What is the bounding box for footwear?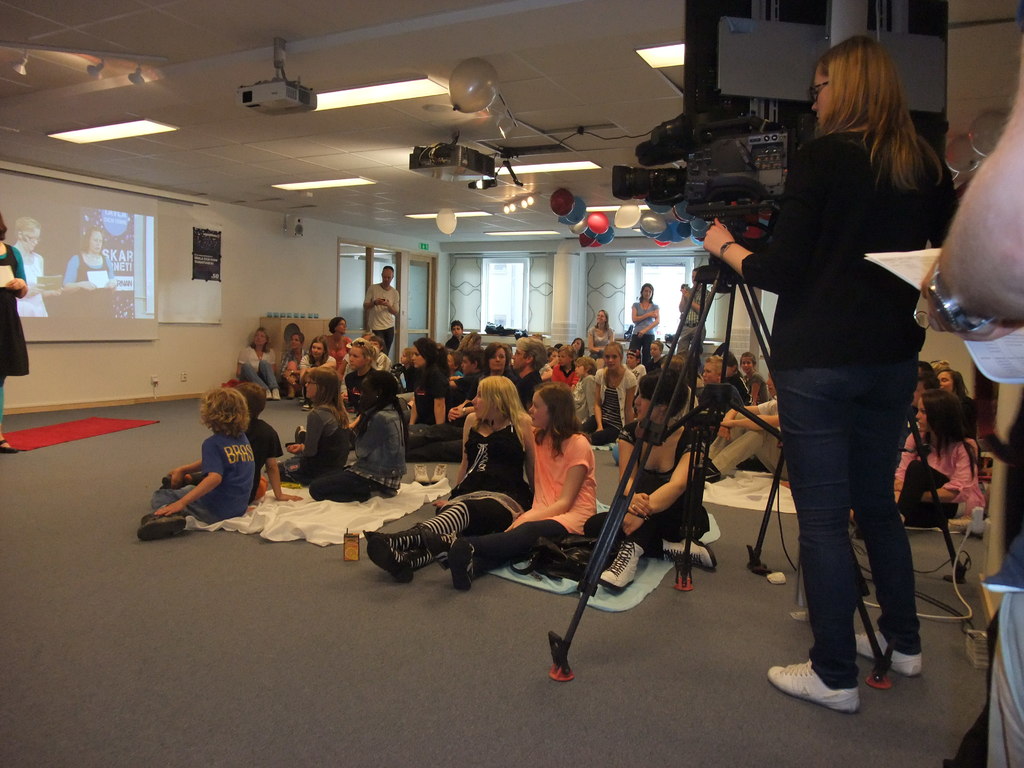
bbox=(271, 387, 280, 400).
